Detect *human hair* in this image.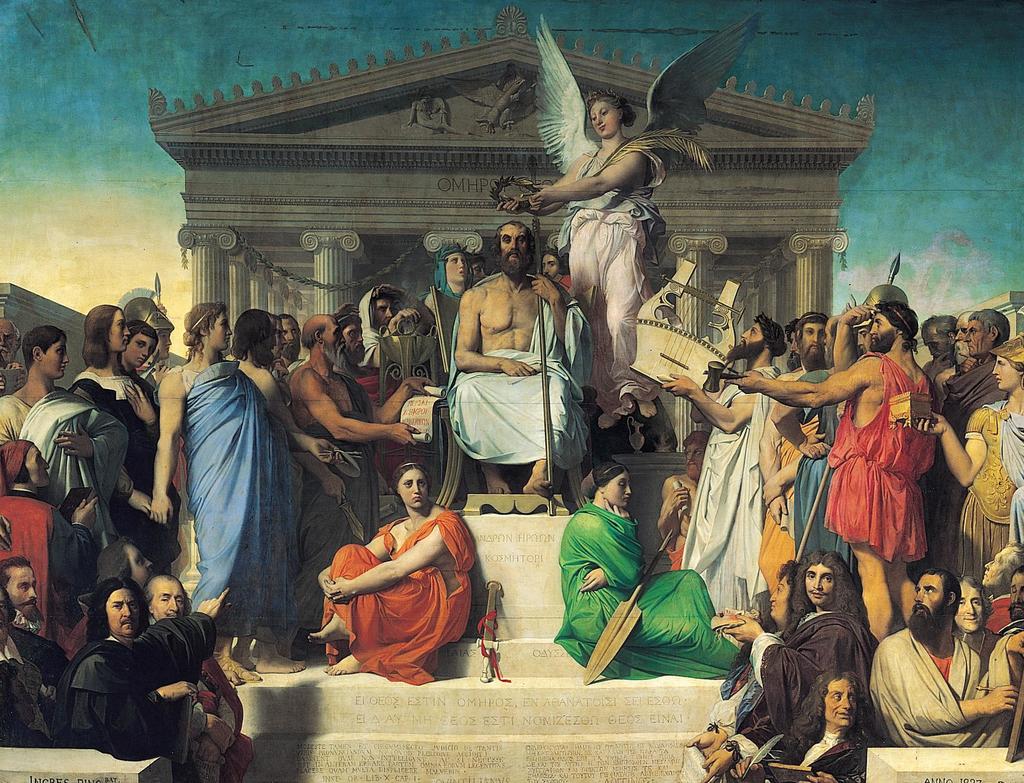
Detection: <region>920, 313, 958, 339</region>.
